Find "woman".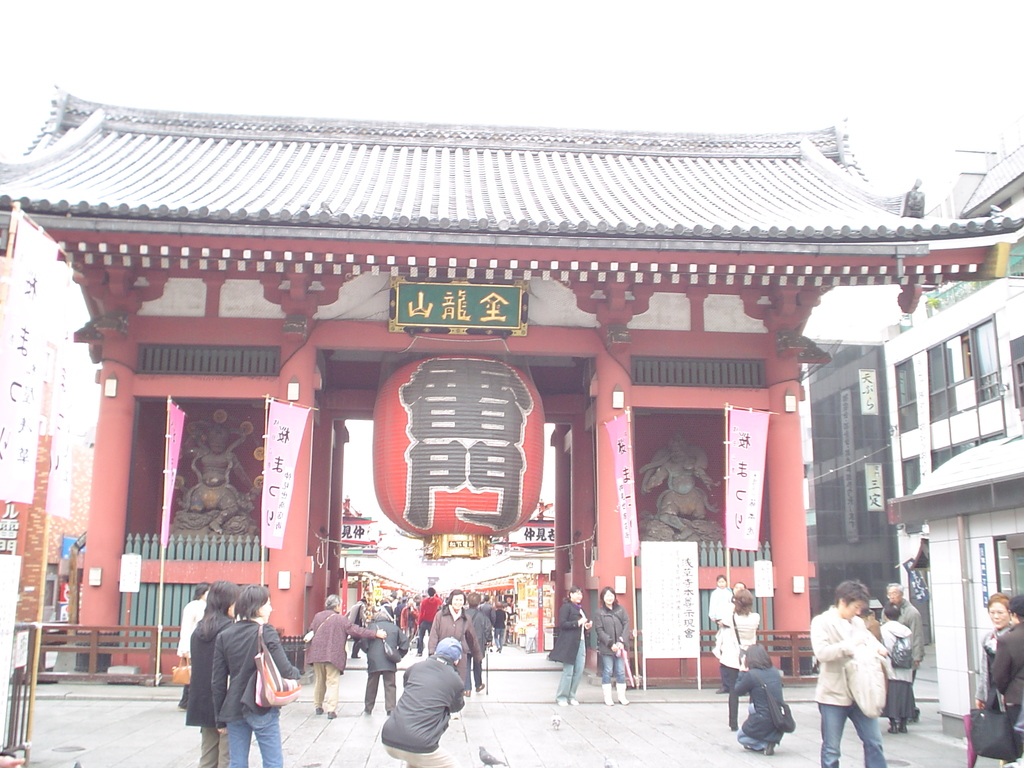
[left=990, top=589, right=1023, bottom=761].
